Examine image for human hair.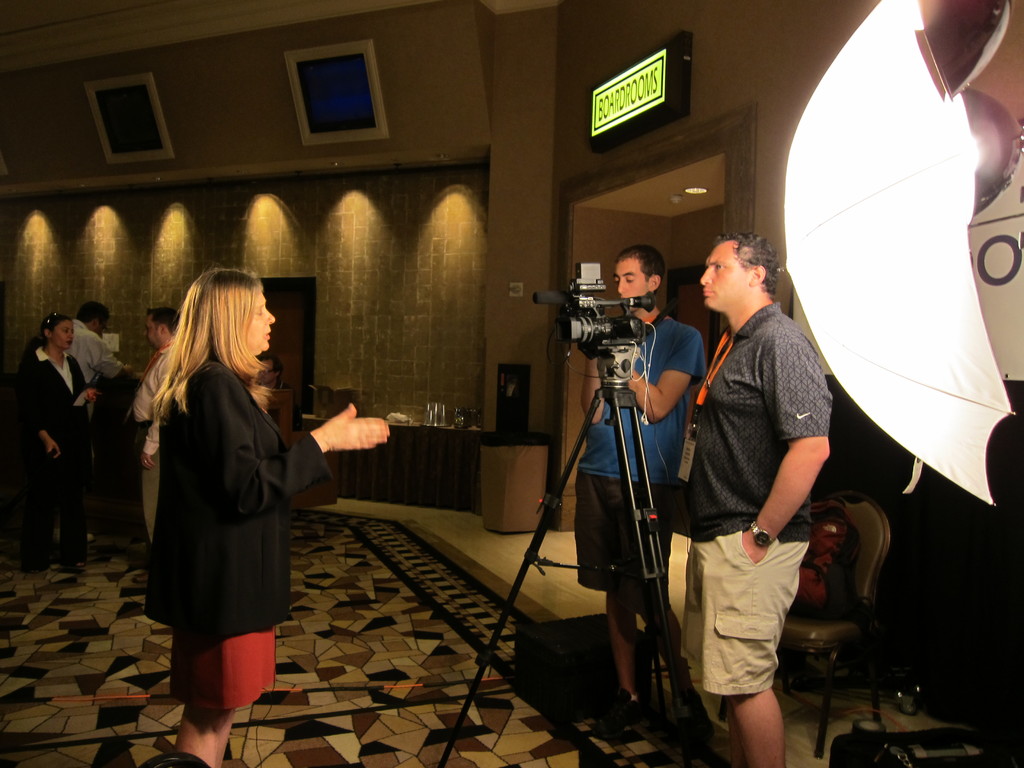
Examination result: pyautogui.locateOnScreen(256, 353, 283, 378).
